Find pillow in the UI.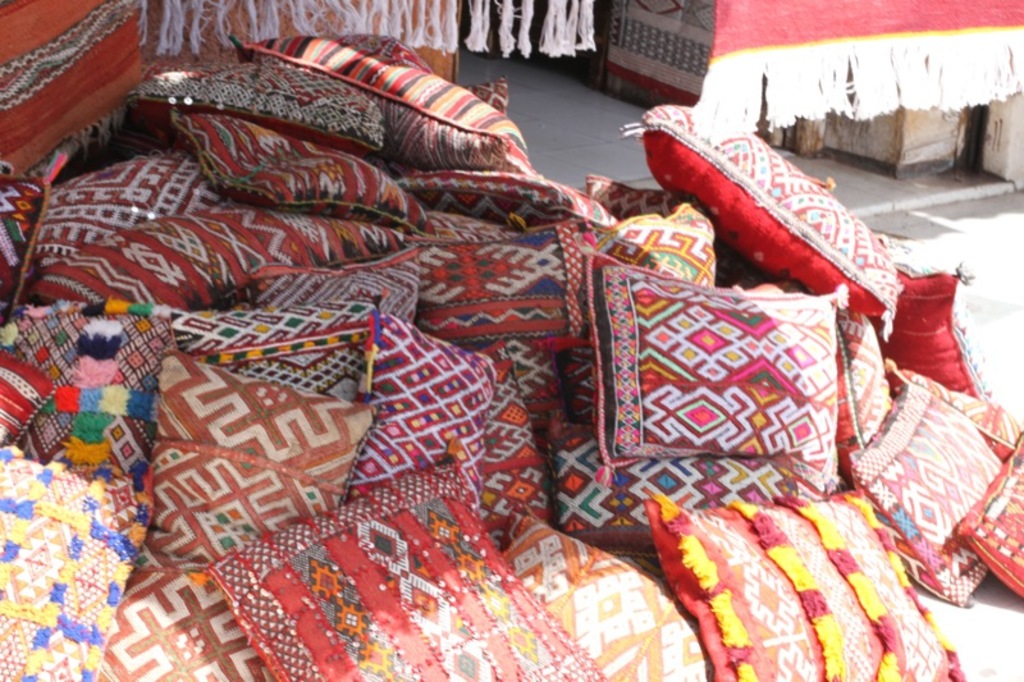
UI element at x1=12, y1=317, x2=183, y2=548.
